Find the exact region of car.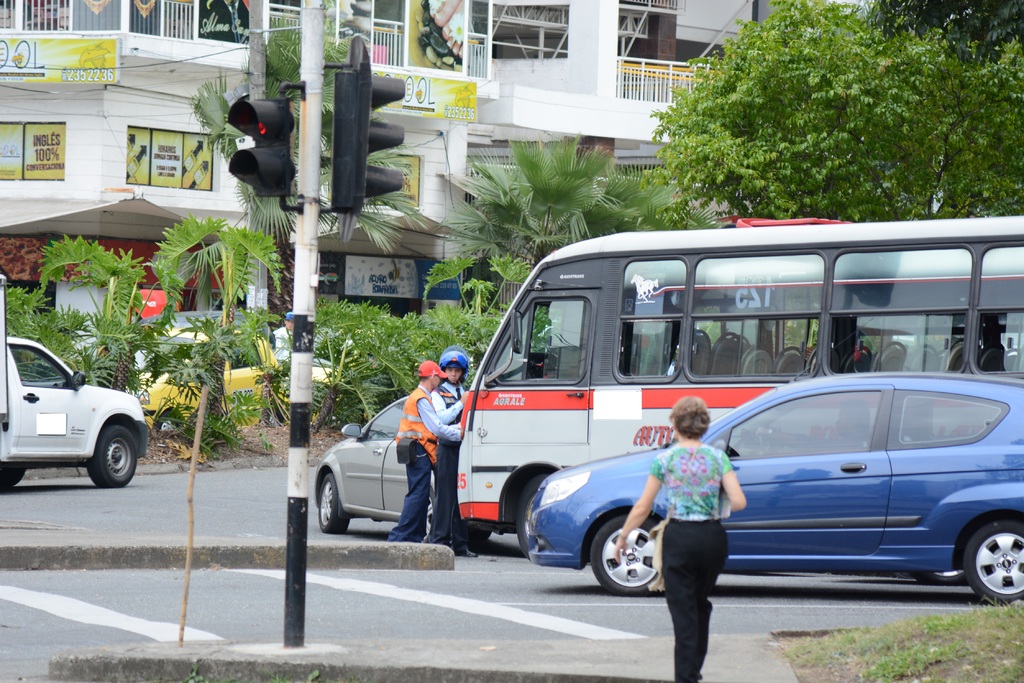
Exact region: [6,326,147,493].
